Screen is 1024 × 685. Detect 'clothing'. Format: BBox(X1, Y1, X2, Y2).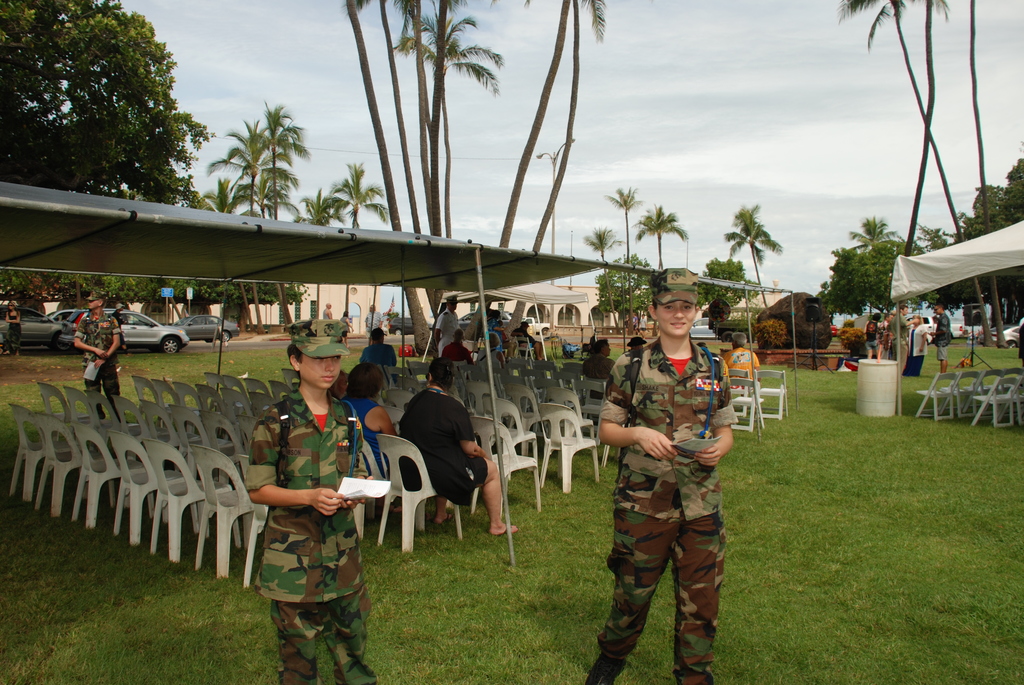
BBox(639, 319, 646, 331).
